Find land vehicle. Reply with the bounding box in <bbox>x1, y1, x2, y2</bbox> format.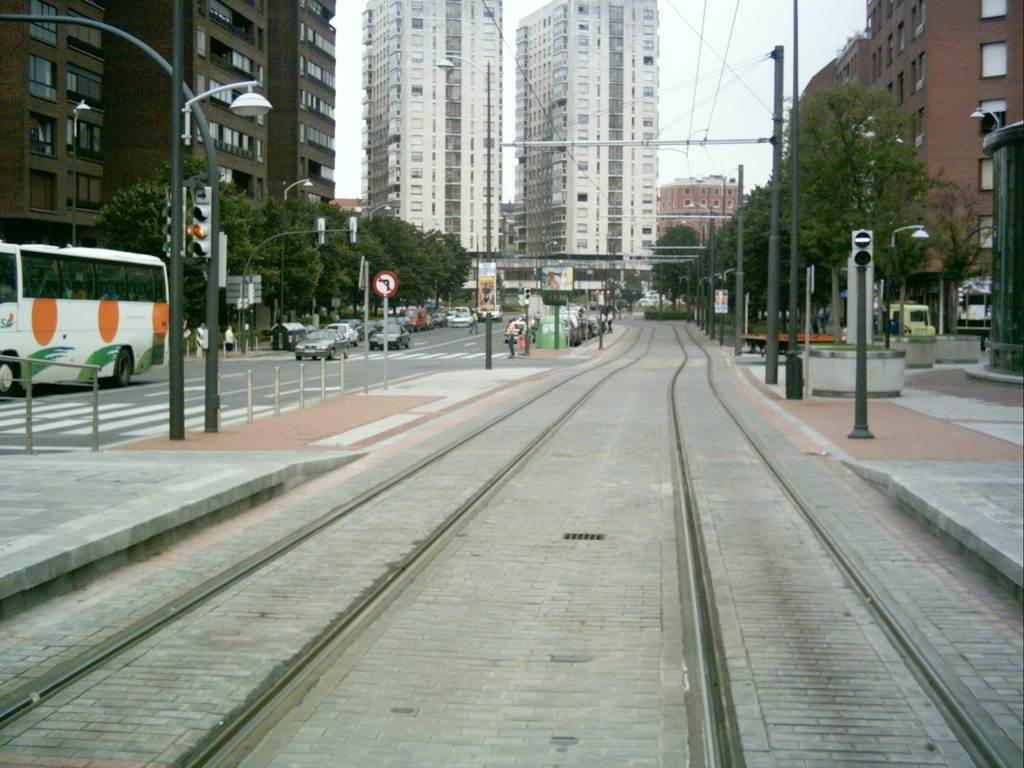
<bbox>5, 222, 174, 410</bbox>.
